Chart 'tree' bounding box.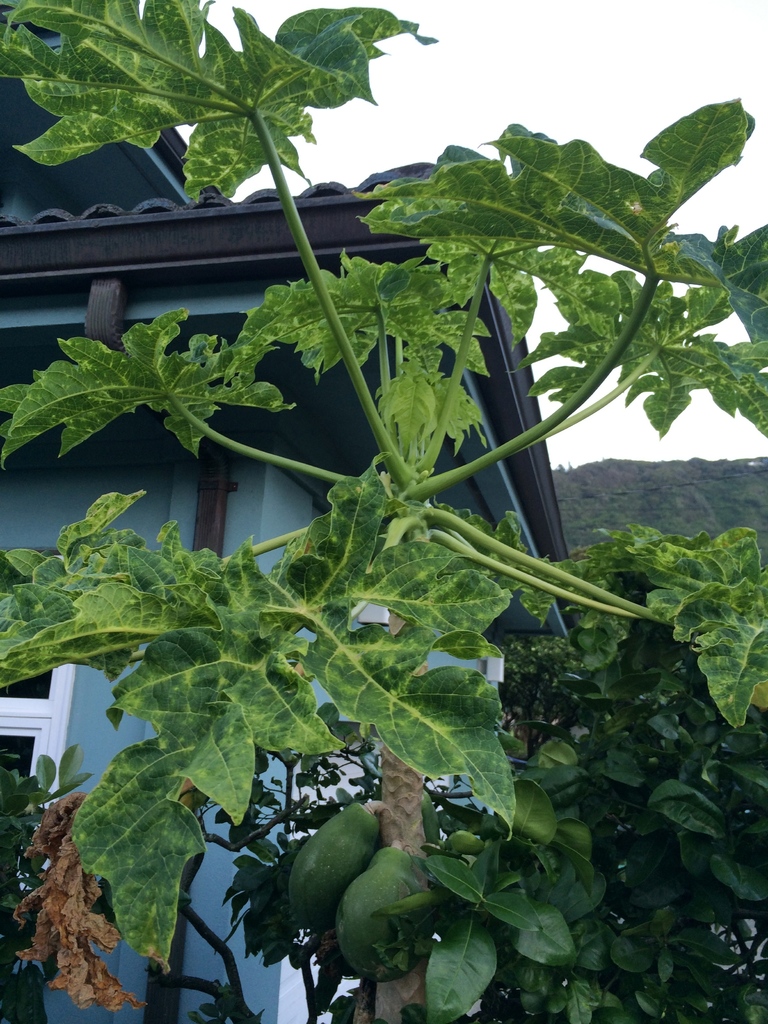
Charted: 3, 16, 721, 979.
